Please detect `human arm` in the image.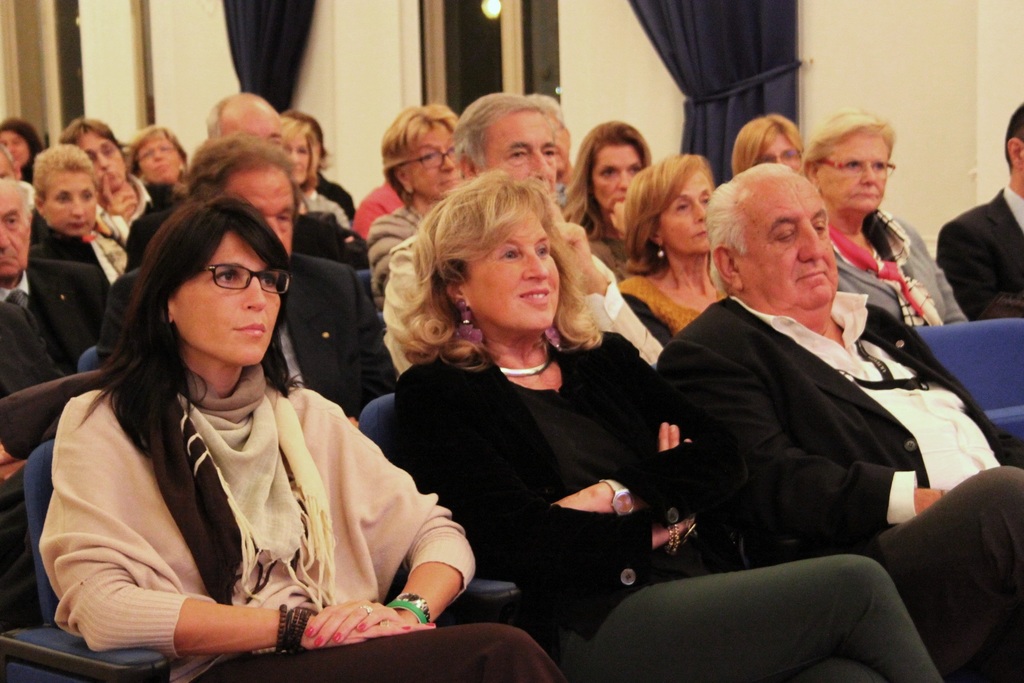
bbox=(936, 268, 968, 324).
